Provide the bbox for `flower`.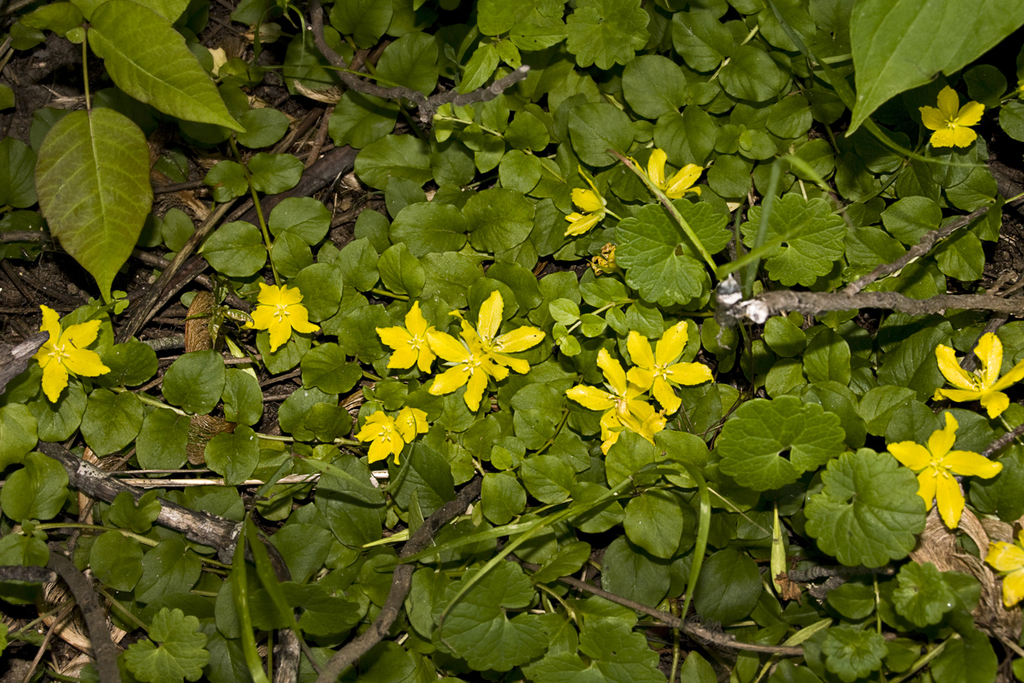
619,152,704,196.
